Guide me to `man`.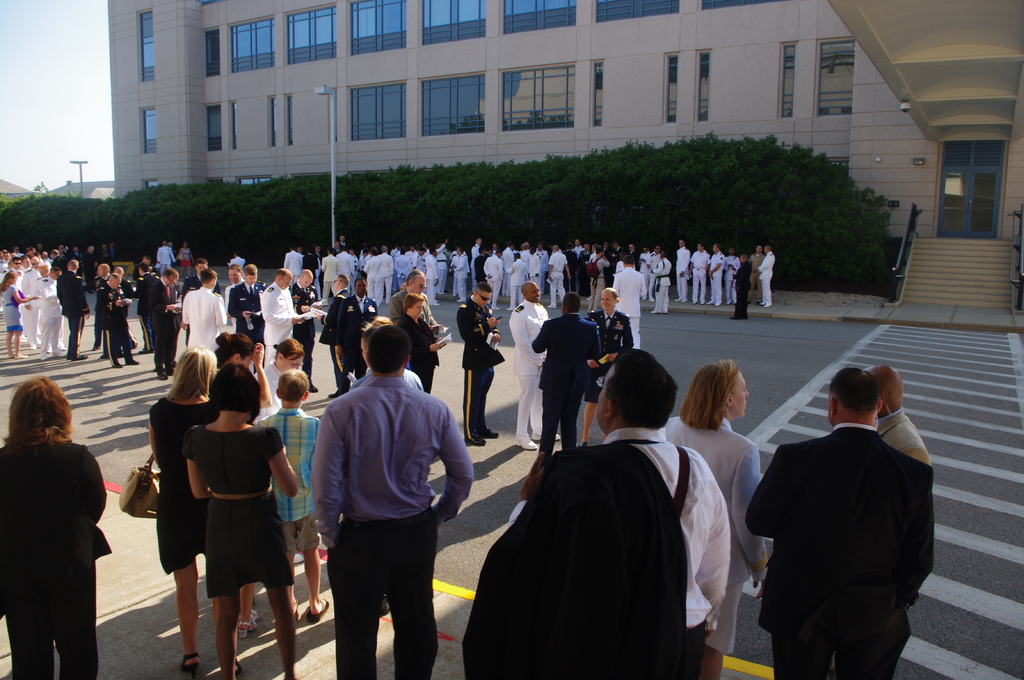
Guidance: (106,265,138,349).
